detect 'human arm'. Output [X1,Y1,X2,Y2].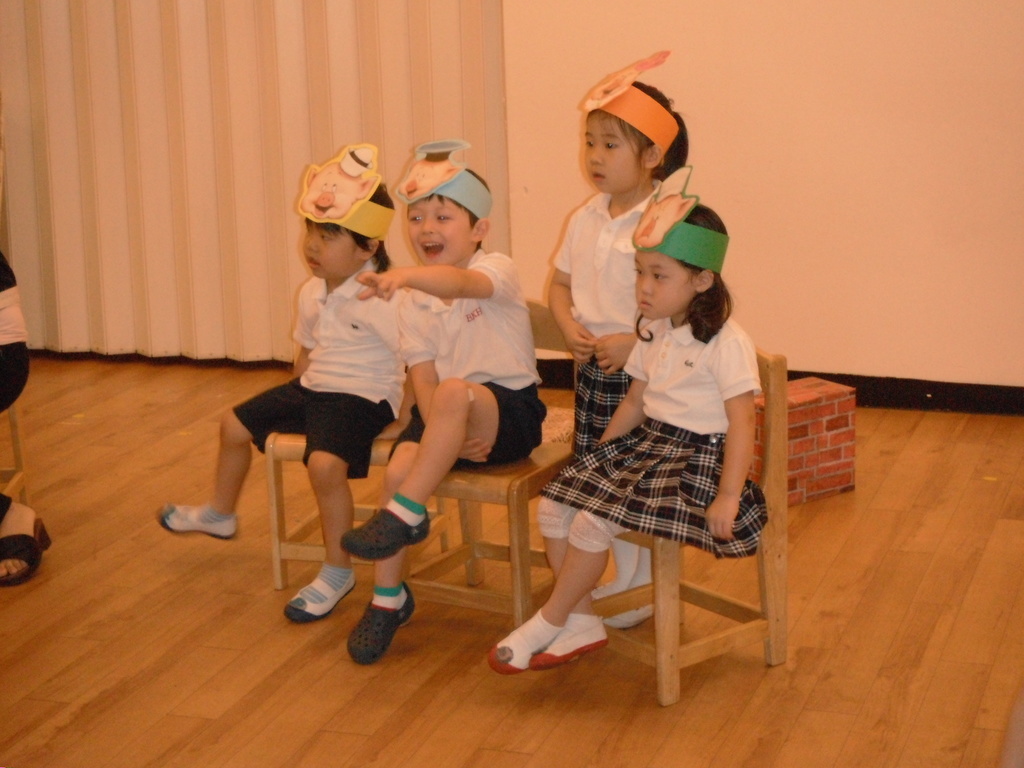
[395,285,495,467].
